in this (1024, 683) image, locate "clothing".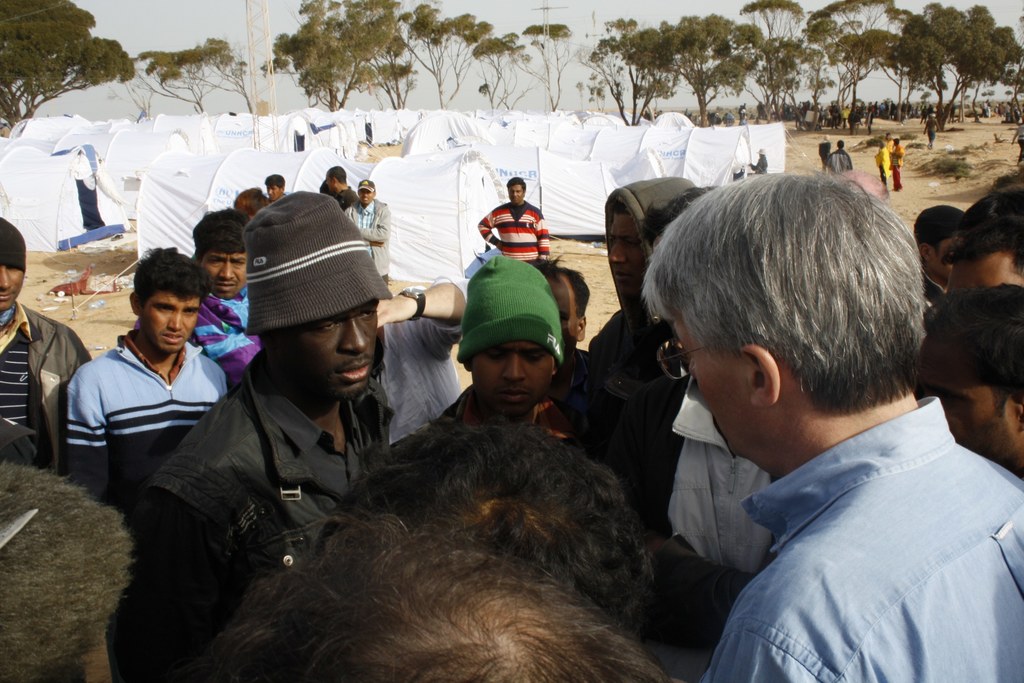
Bounding box: detection(835, 106, 848, 125).
